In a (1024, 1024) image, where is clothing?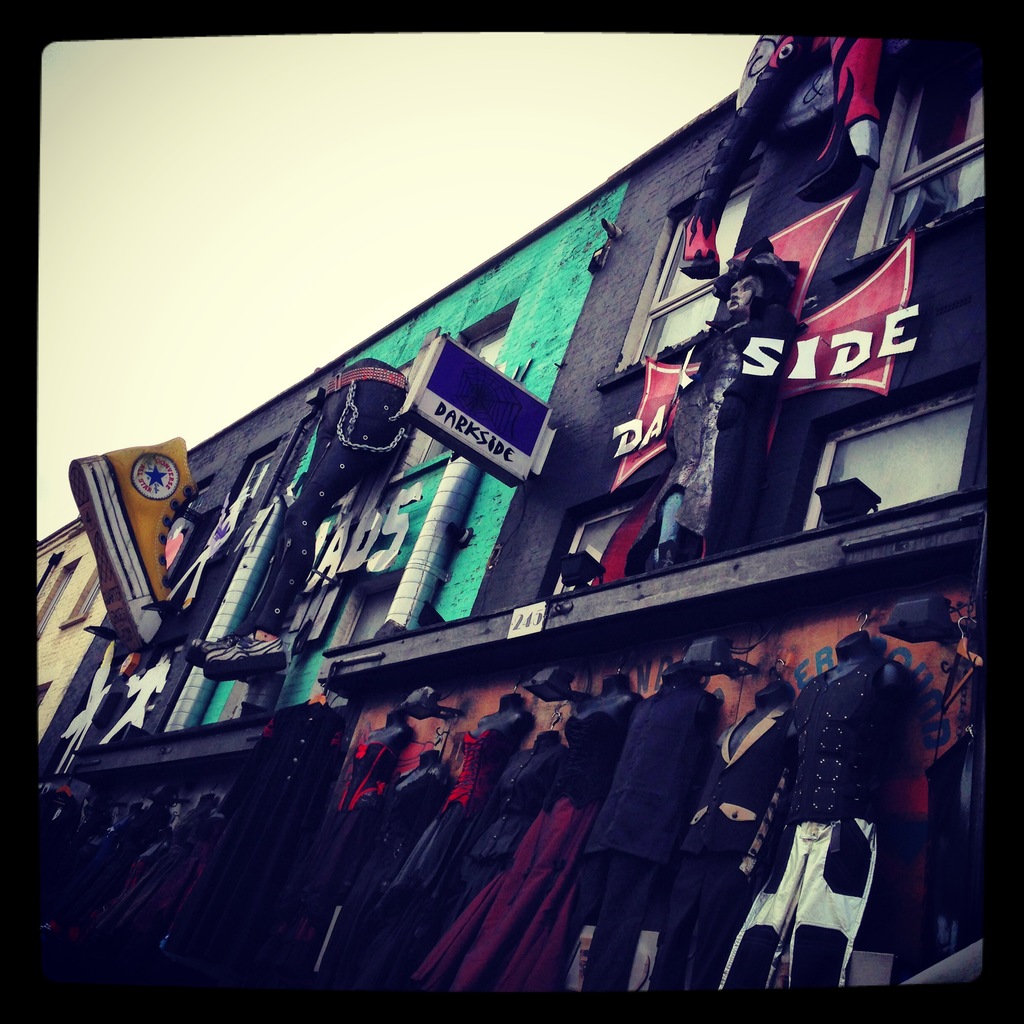
546 853 660 982.
